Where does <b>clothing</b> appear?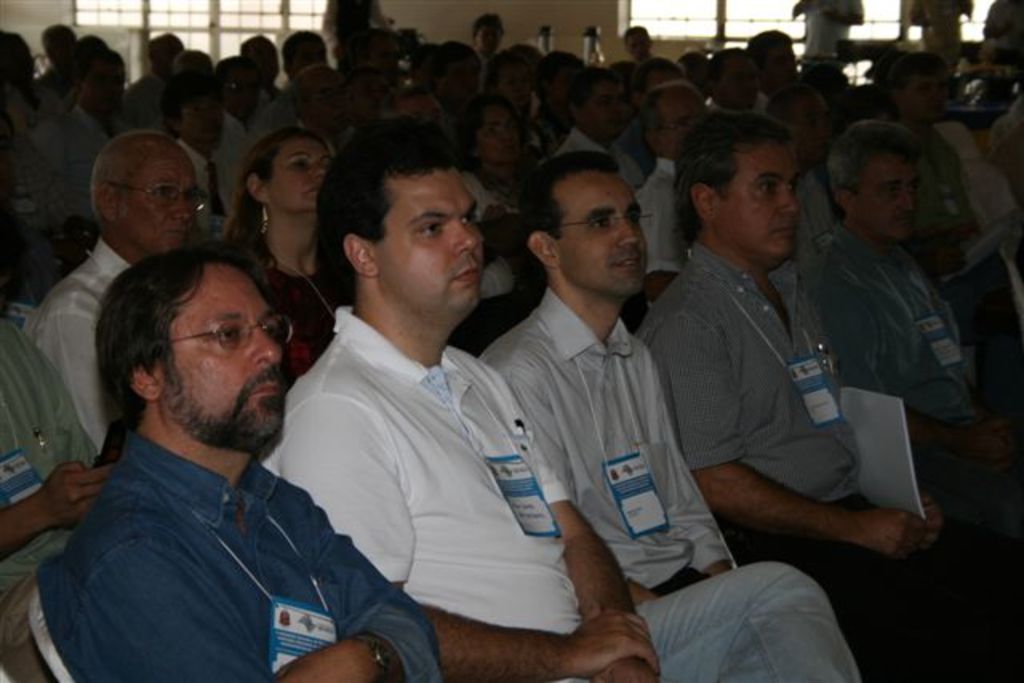
Appears at 638 152 683 267.
